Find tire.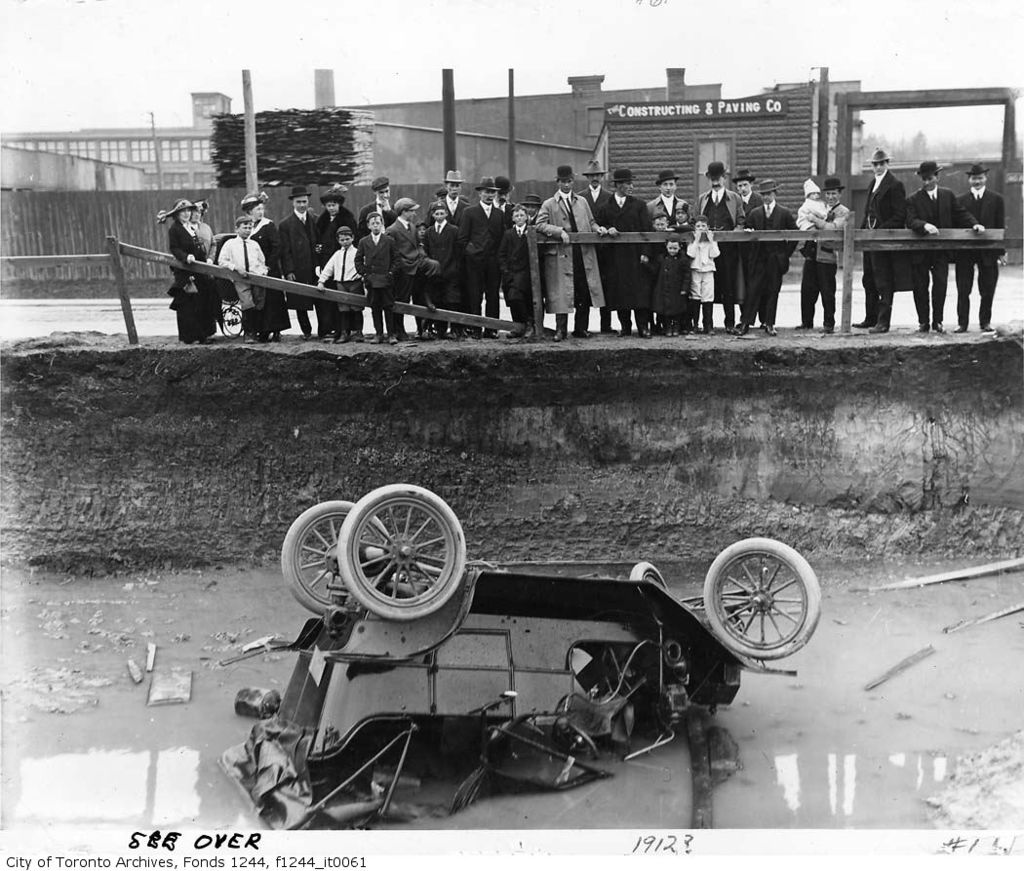
rect(336, 484, 464, 618).
